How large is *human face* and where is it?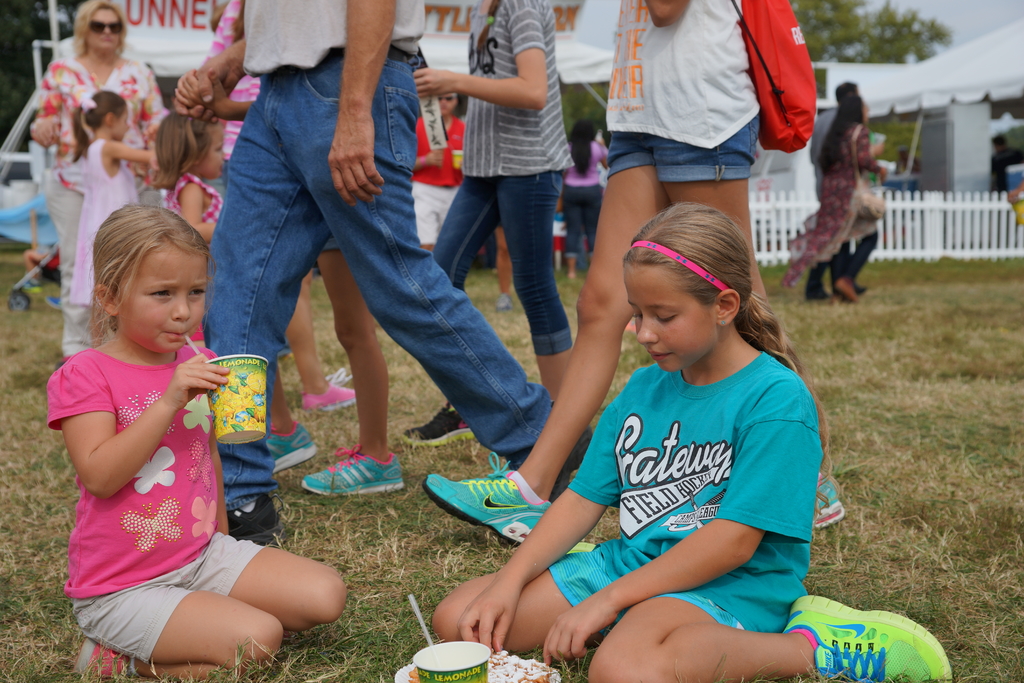
Bounding box: locate(199, 128, 225, 174).
